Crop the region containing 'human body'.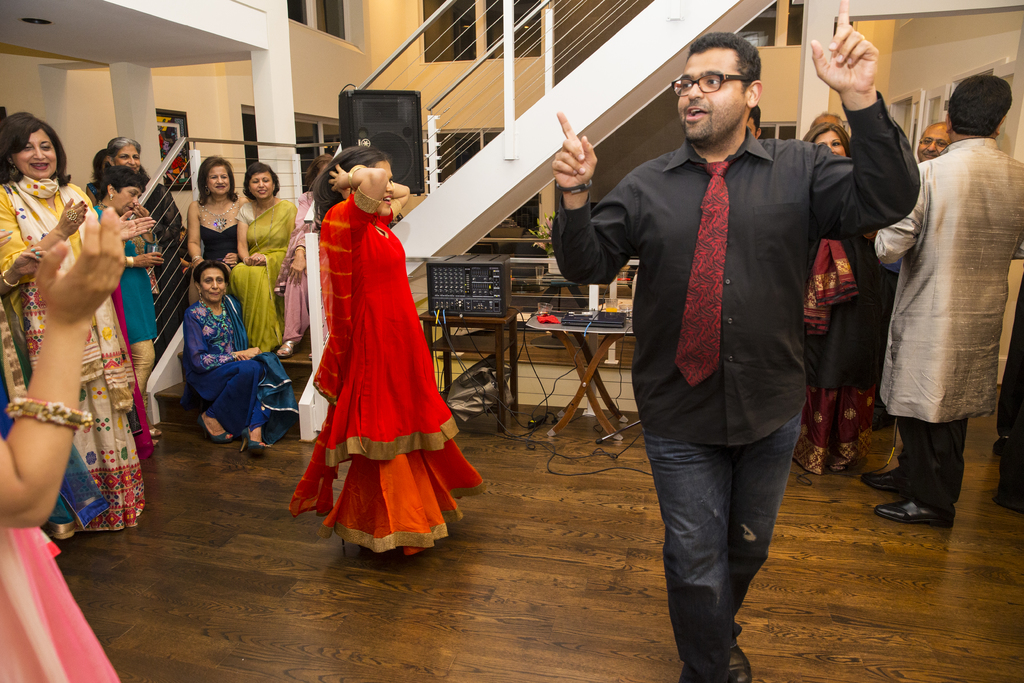
Crop region: pyautogui.locateOnScreen(278, 194, 315, 356).
